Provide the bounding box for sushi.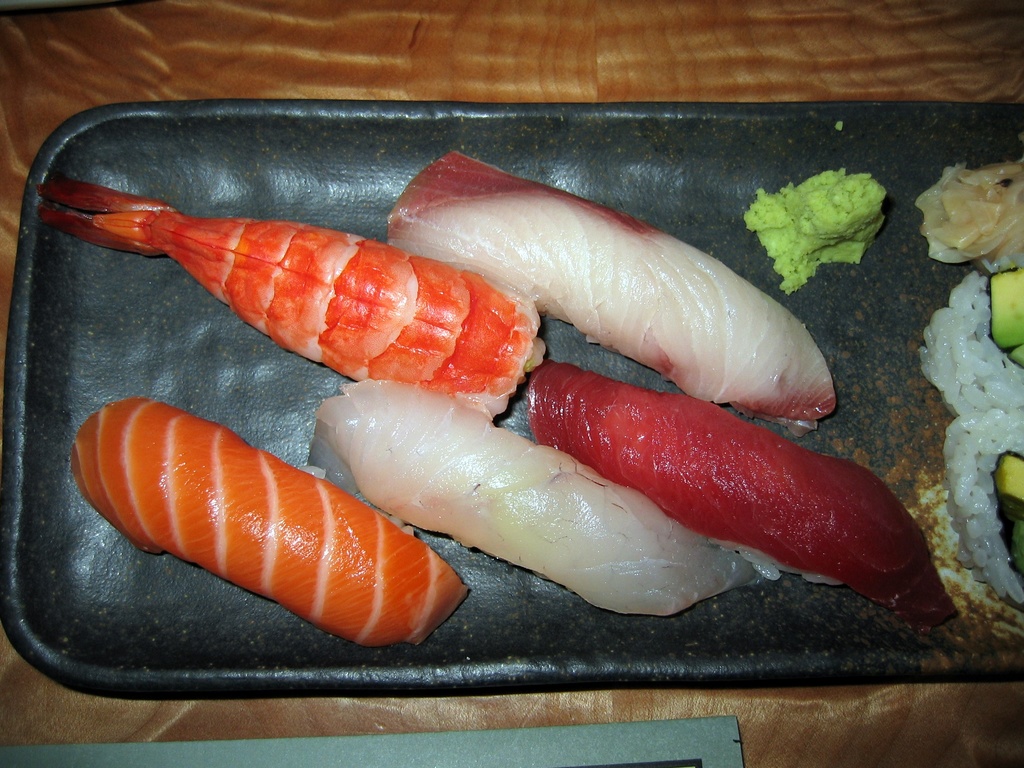
(948, 409, 1023, 616).
